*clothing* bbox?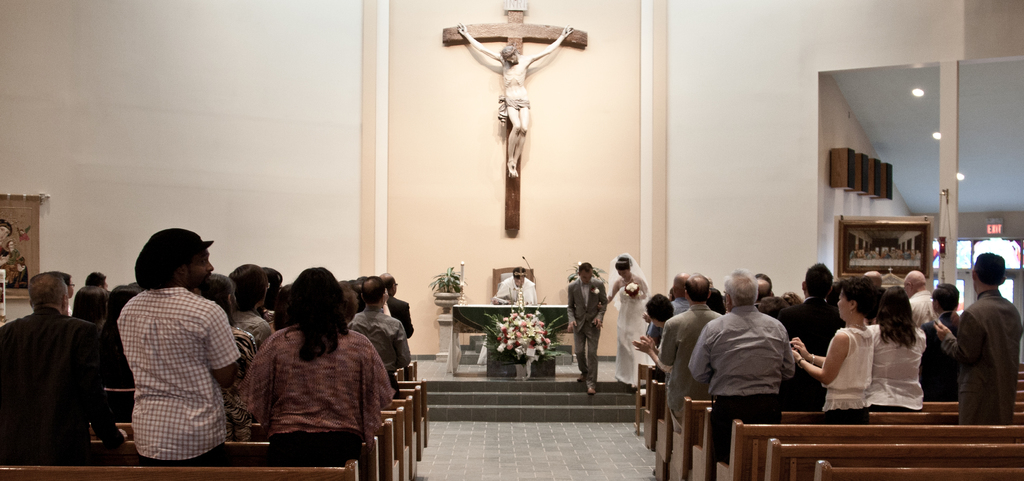
651:298:728:423
